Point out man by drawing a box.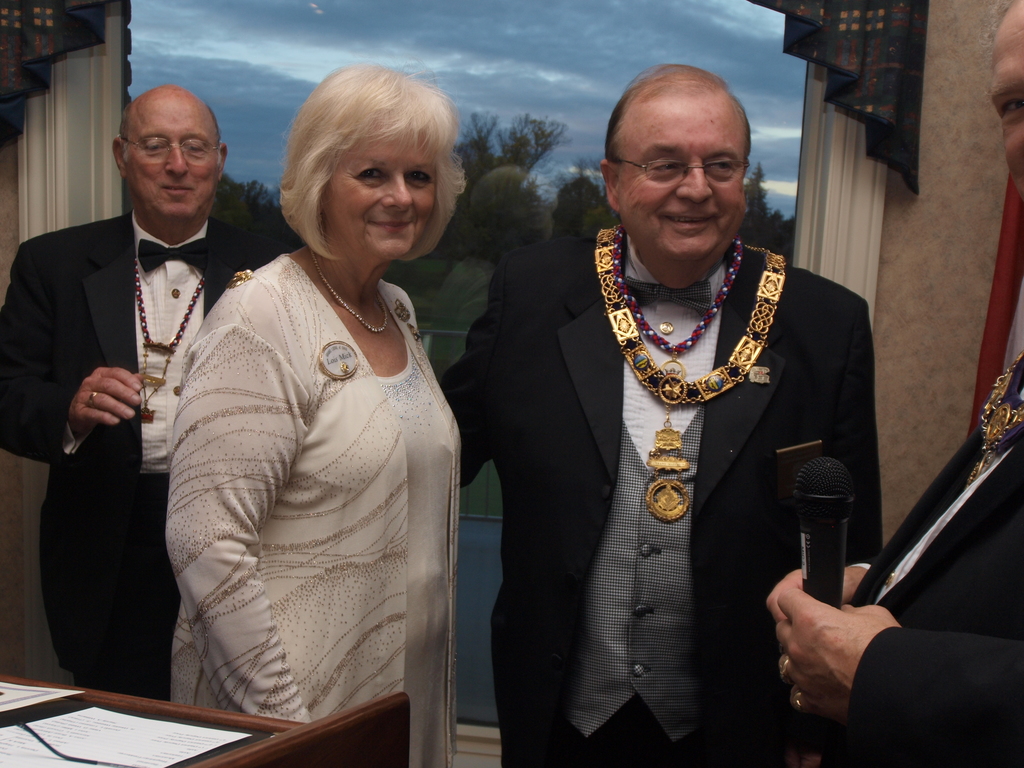
0,95,289,709.
